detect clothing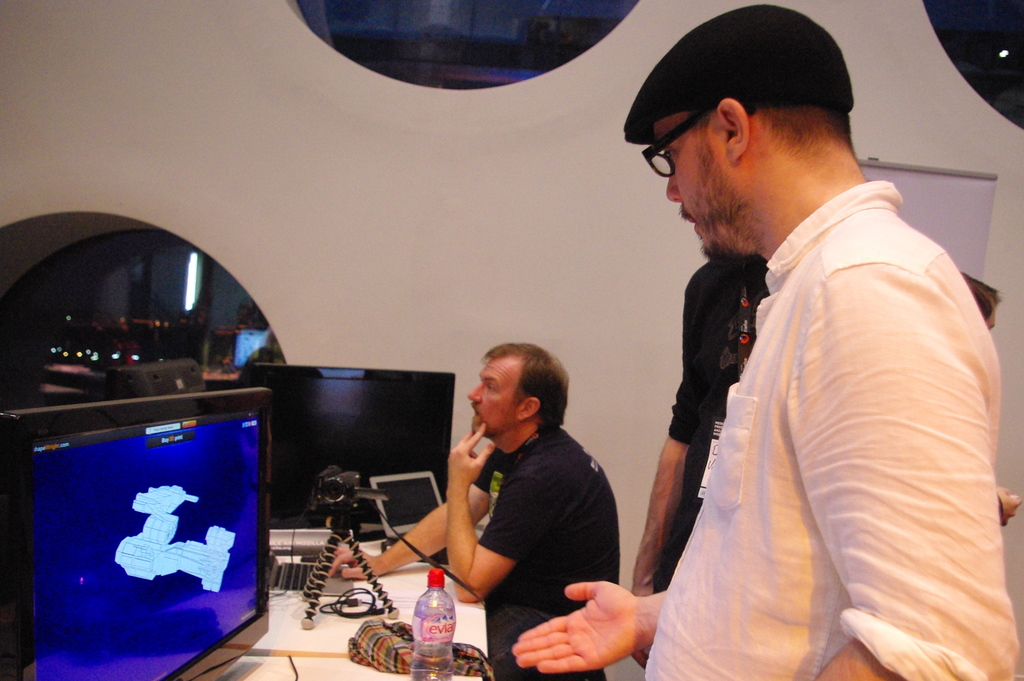
[left=604, top=144, right=1009, bottom=672]
